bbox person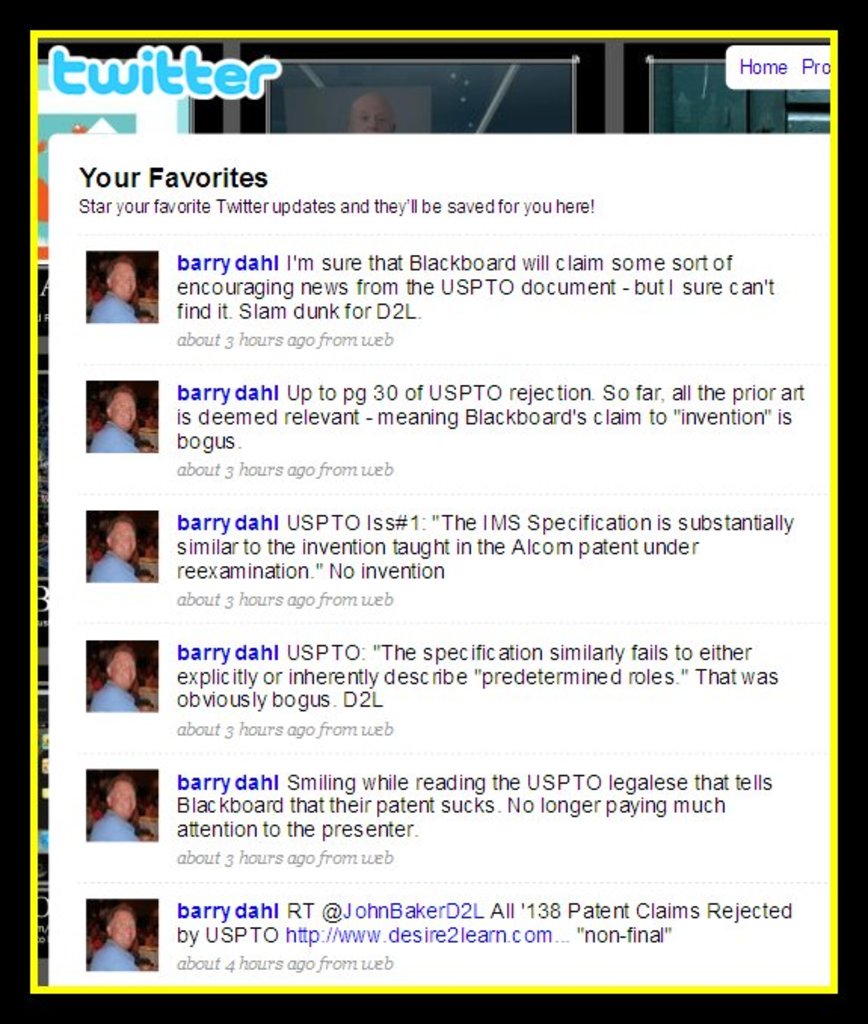
rect(91, 643, 137, 714)
